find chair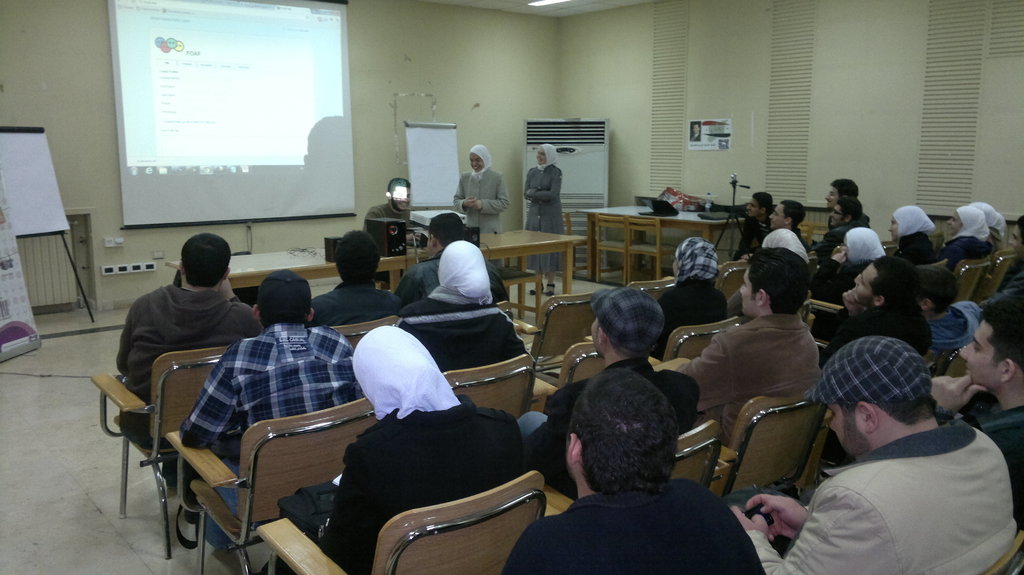
region(161, 396, 380, 574)
